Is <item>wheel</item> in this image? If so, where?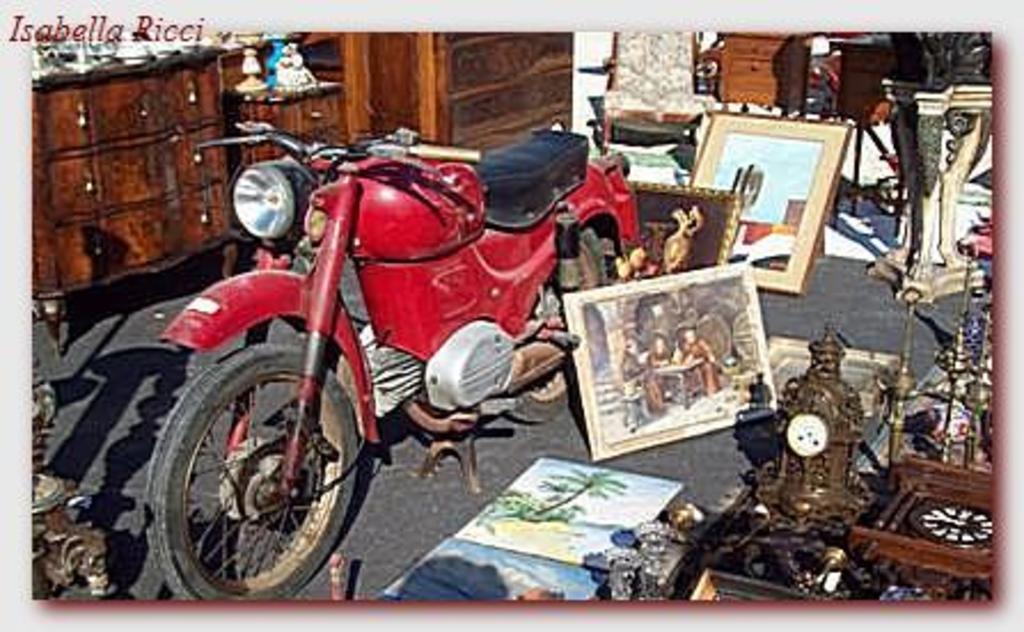
Yes, at (left=497, top=227, right=607, bottom=421).
